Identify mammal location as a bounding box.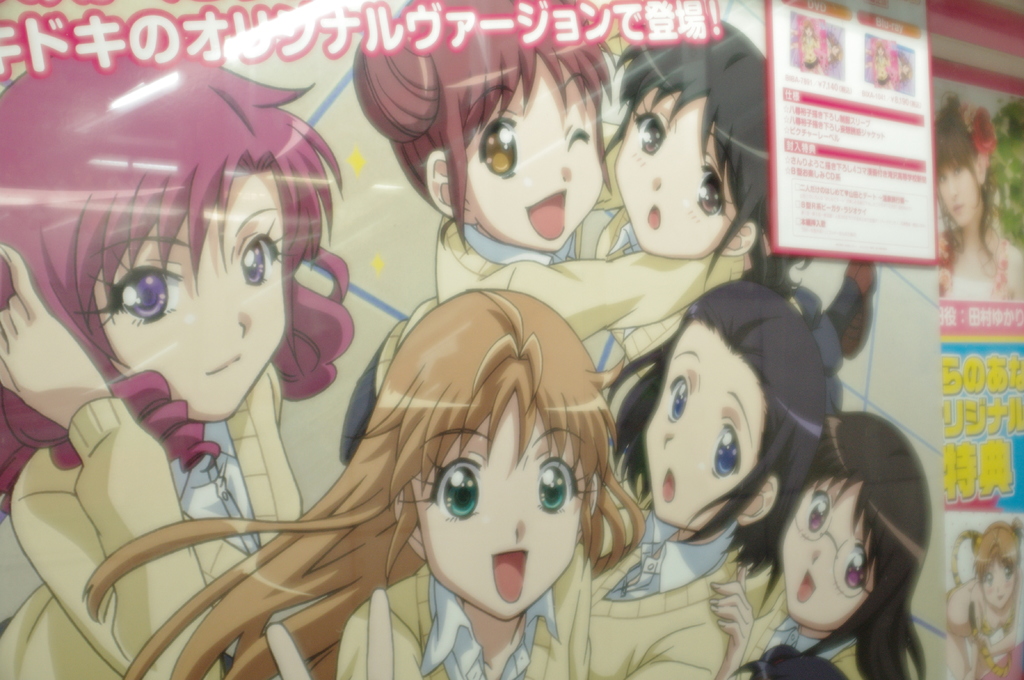
BBox(705, 413, 927, 679).
